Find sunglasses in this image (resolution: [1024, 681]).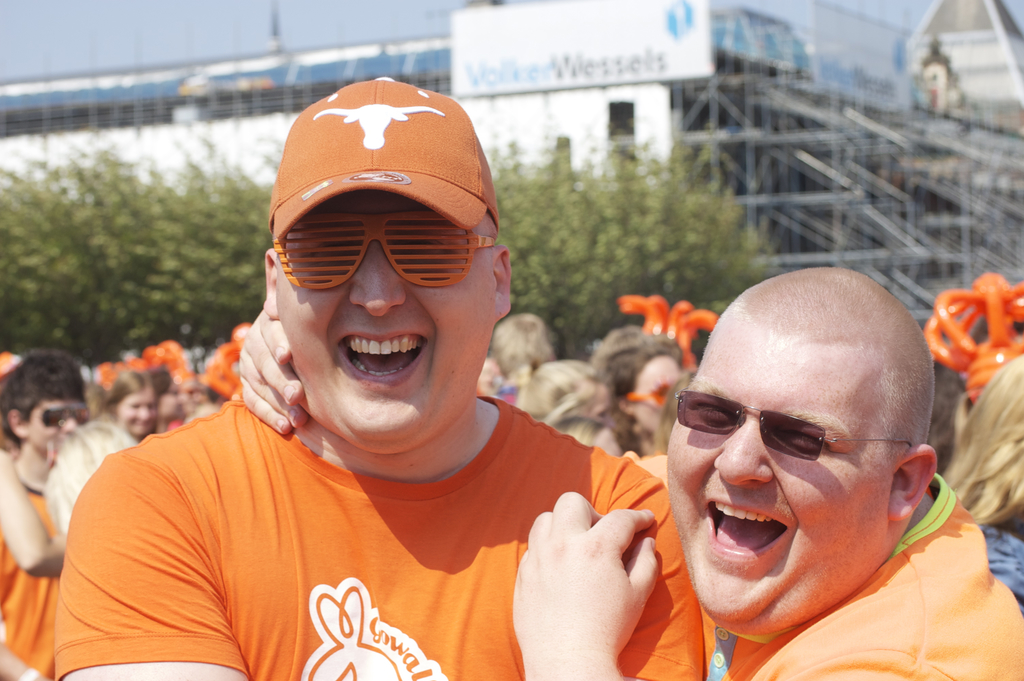
detection(675, 393, 911, 464).
